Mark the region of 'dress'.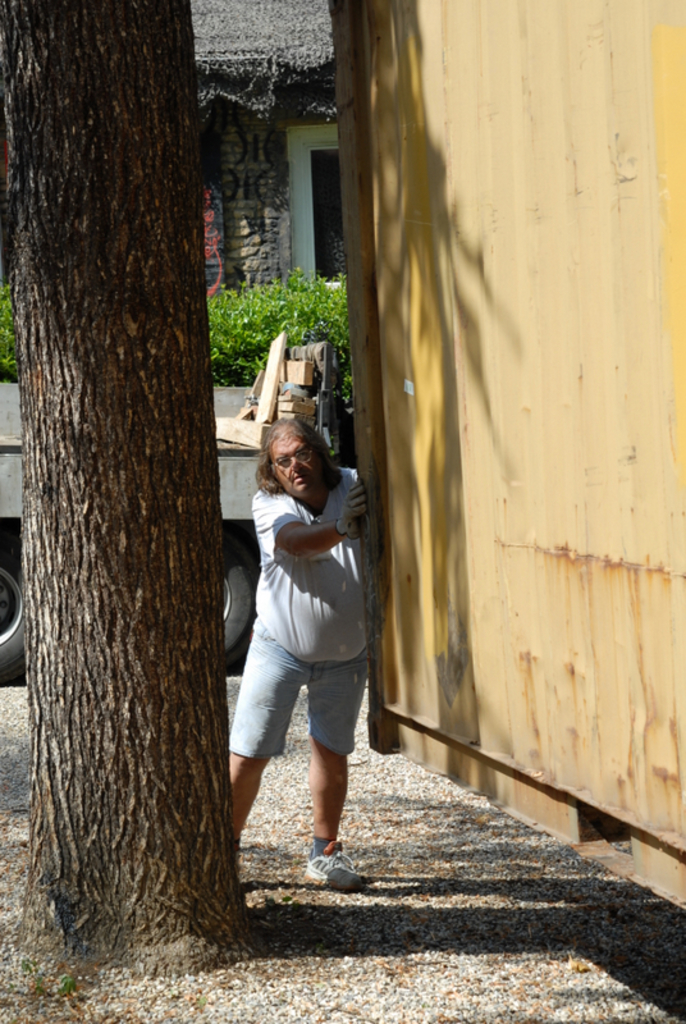
Region: 233 451 370 717.
